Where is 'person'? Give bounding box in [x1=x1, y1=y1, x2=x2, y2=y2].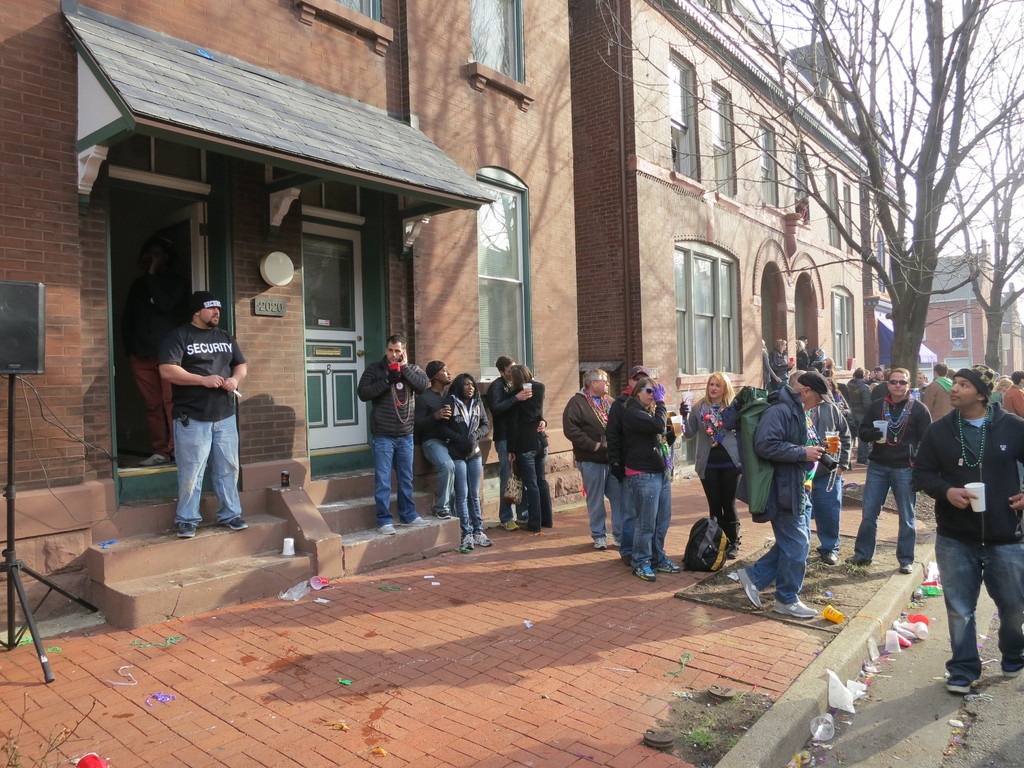
[x1=155, y1=283, x2=254, y2=547].
